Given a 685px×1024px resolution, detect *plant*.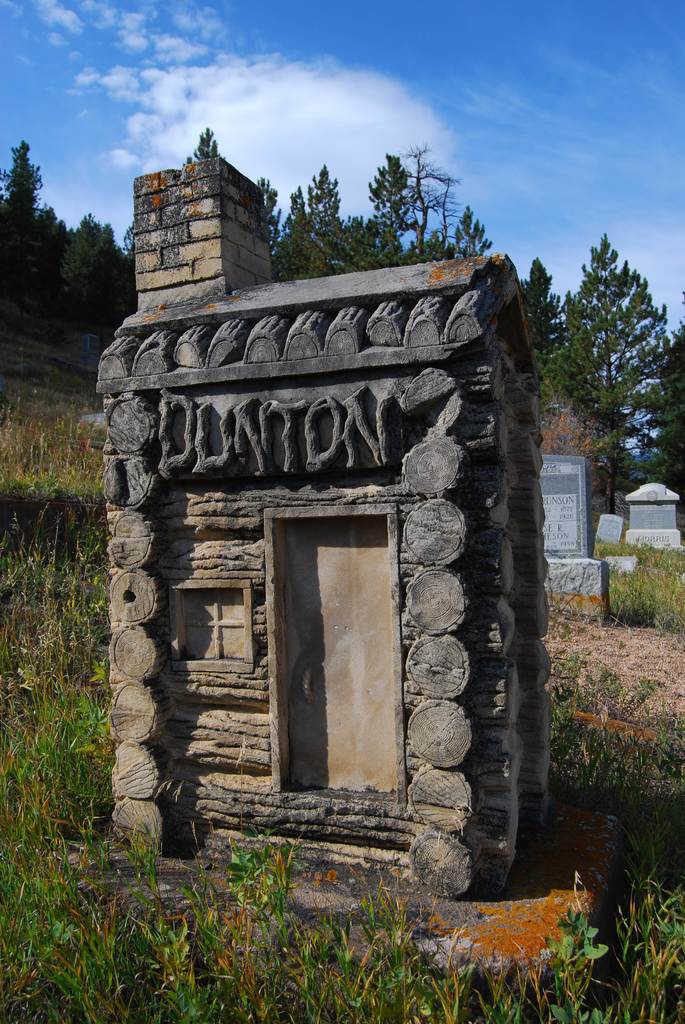
BBox(0, 282, 116, 455).
